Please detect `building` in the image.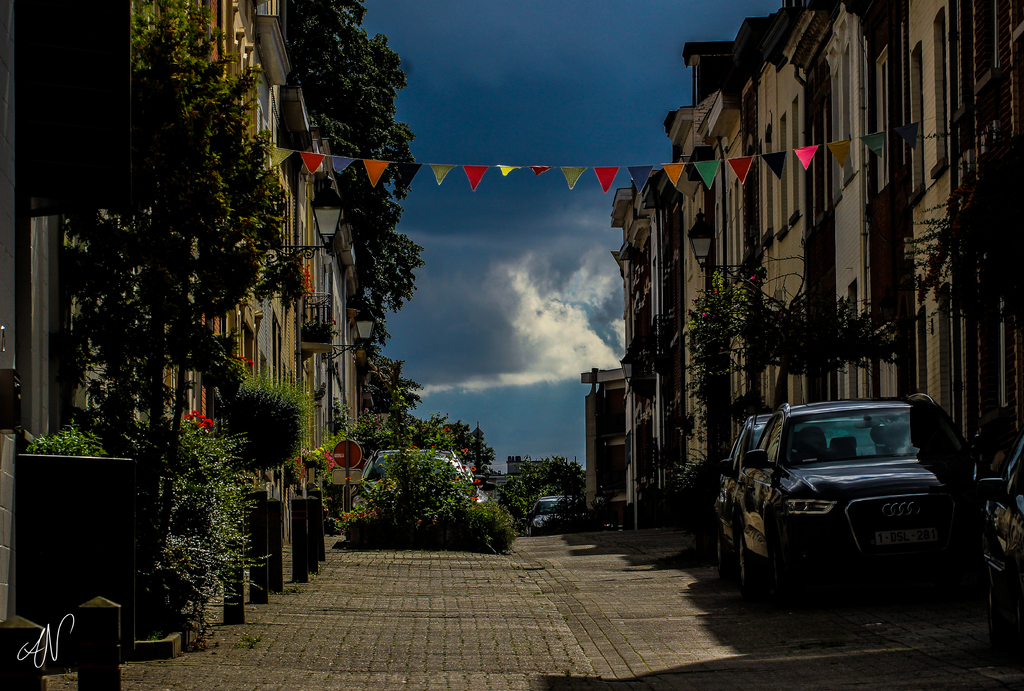
crop(482, 455, 564, 502).
